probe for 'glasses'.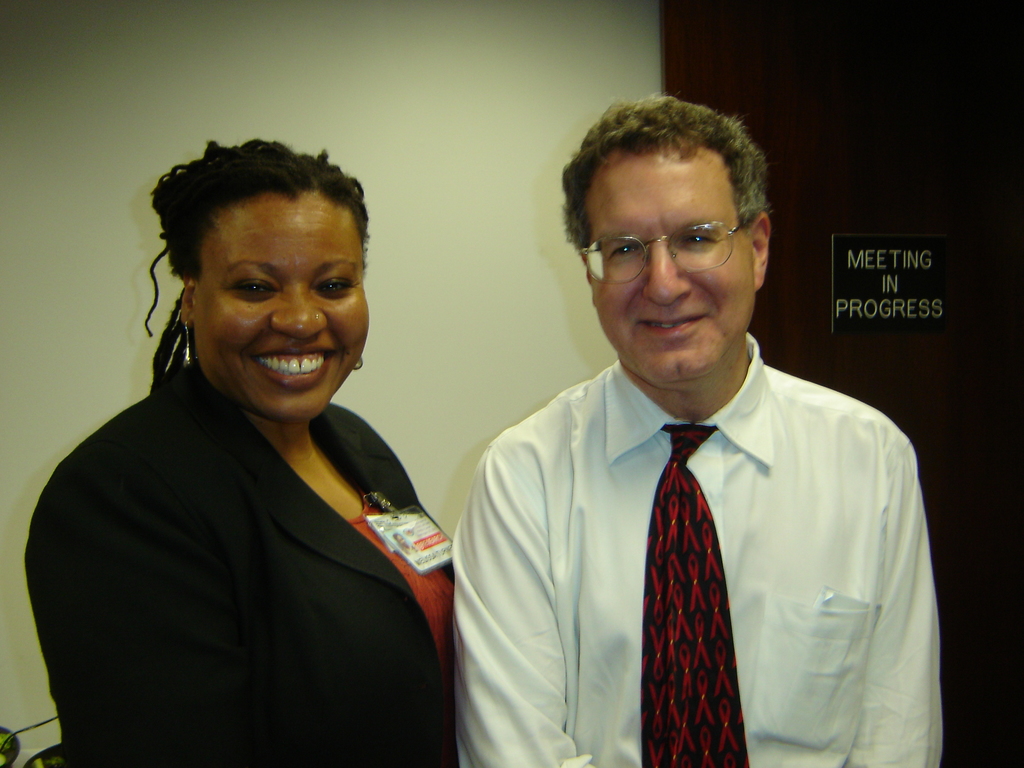
Probe result: [left=578, top=210, right=748, bottom=287].
